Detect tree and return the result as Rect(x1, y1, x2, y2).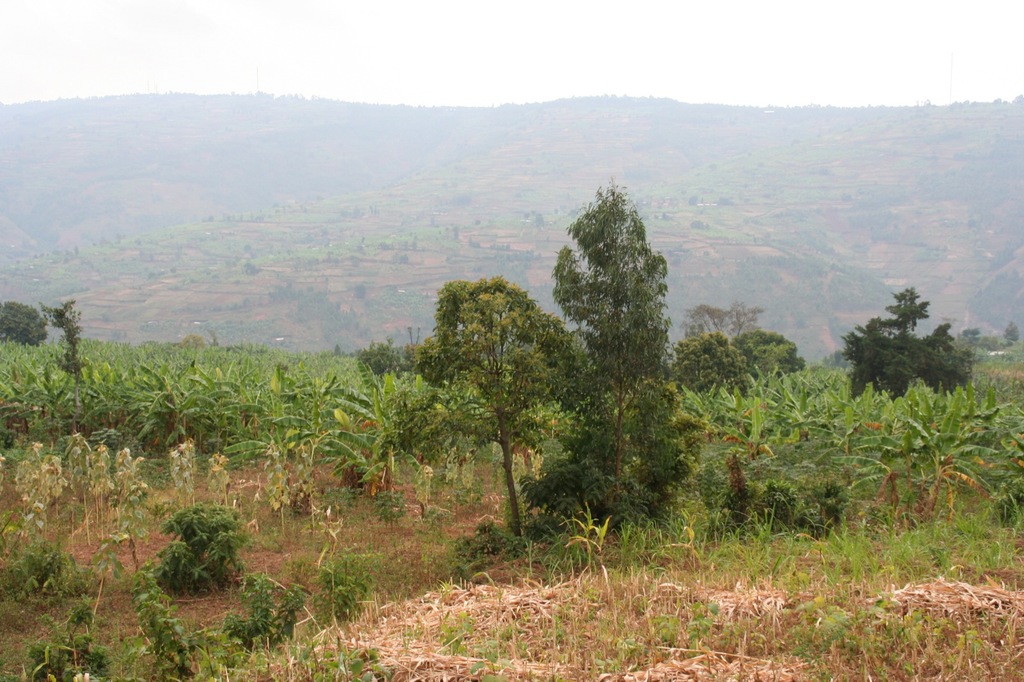
Rect(844, 290, 971, 401).
